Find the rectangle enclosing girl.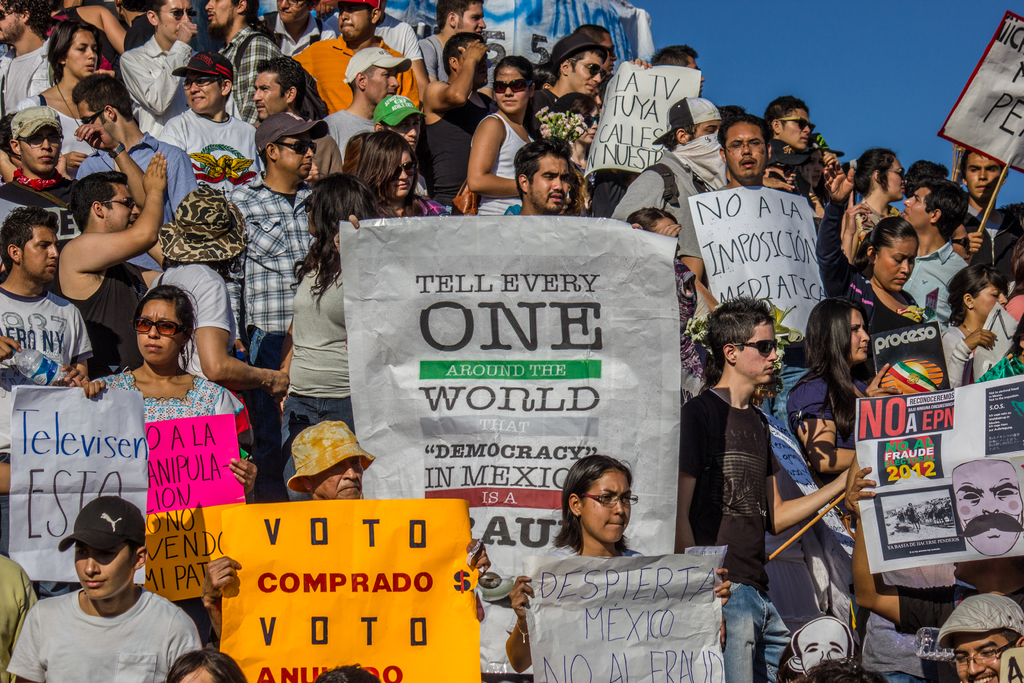
504/458/732/682.
